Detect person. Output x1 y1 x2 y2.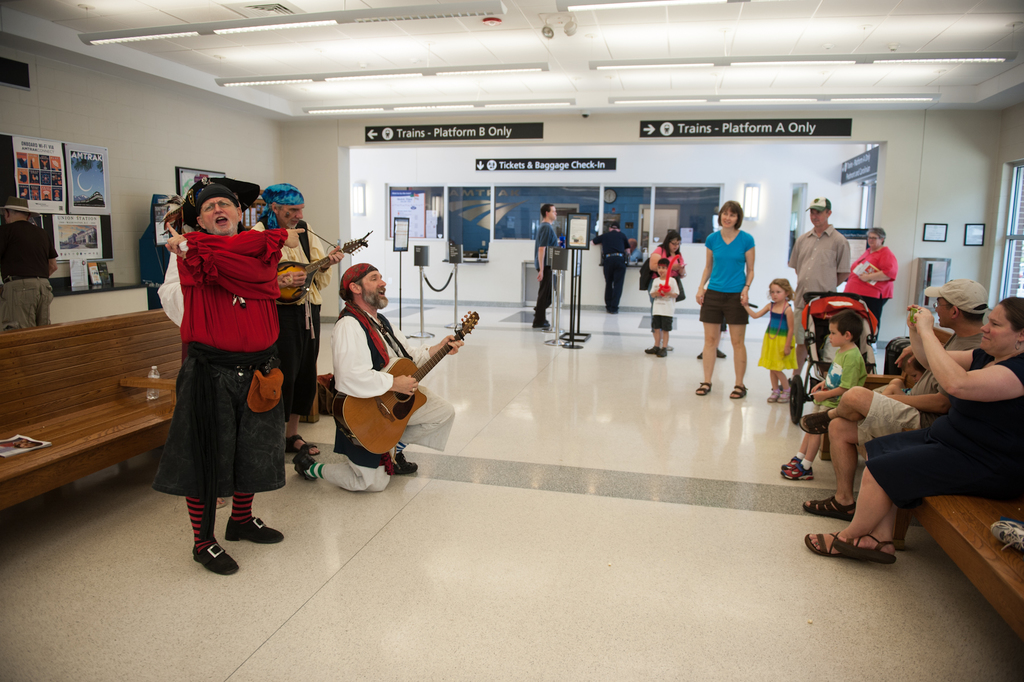
694 197 756 404.
